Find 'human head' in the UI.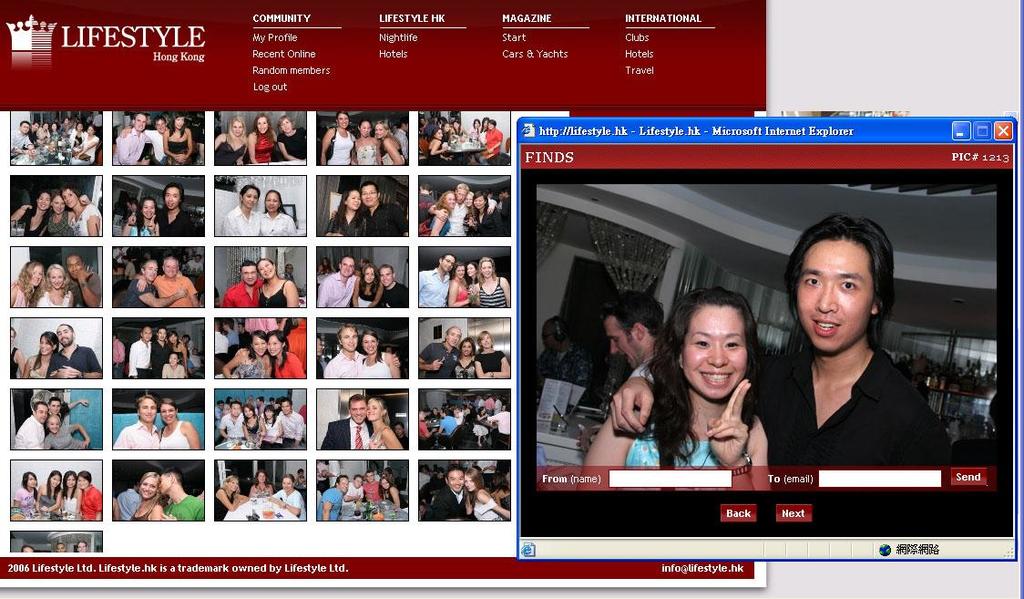
UI element at region(348, 398, 364, 422).
